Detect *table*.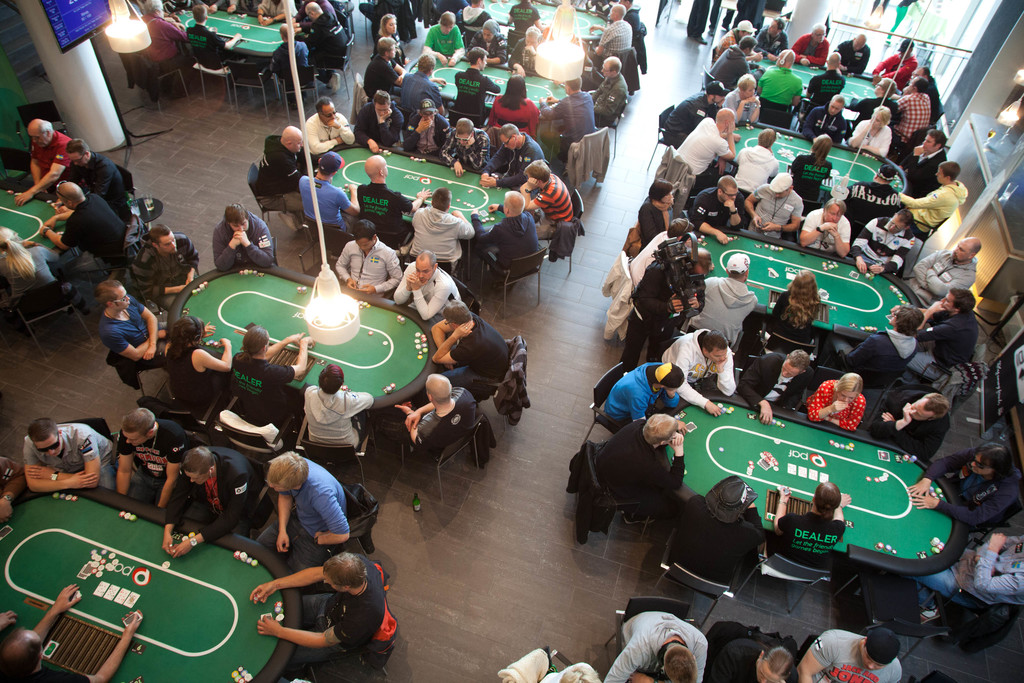
Detected at box=[655, 391, 968, 570].
